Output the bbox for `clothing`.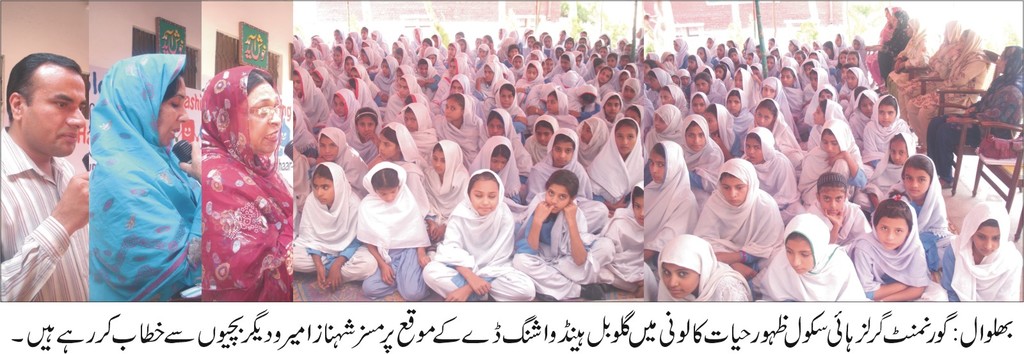
{"x1": 733, "y1": 123, "x2": 801, "y2": 208}.
